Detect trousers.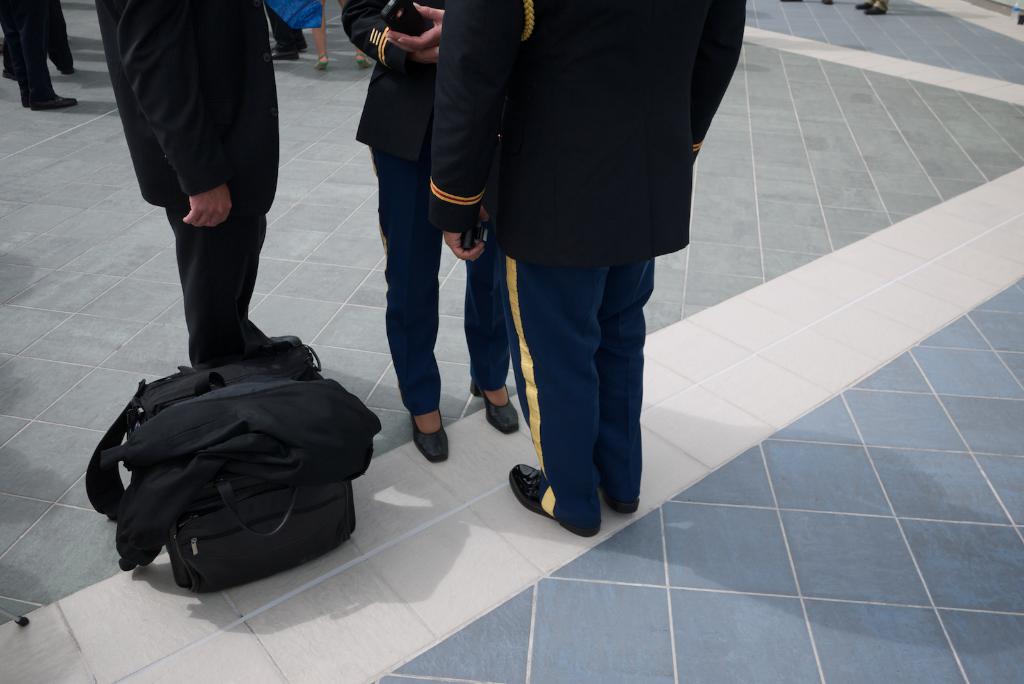
Detected at select_region(268, 6, 307, 53).
